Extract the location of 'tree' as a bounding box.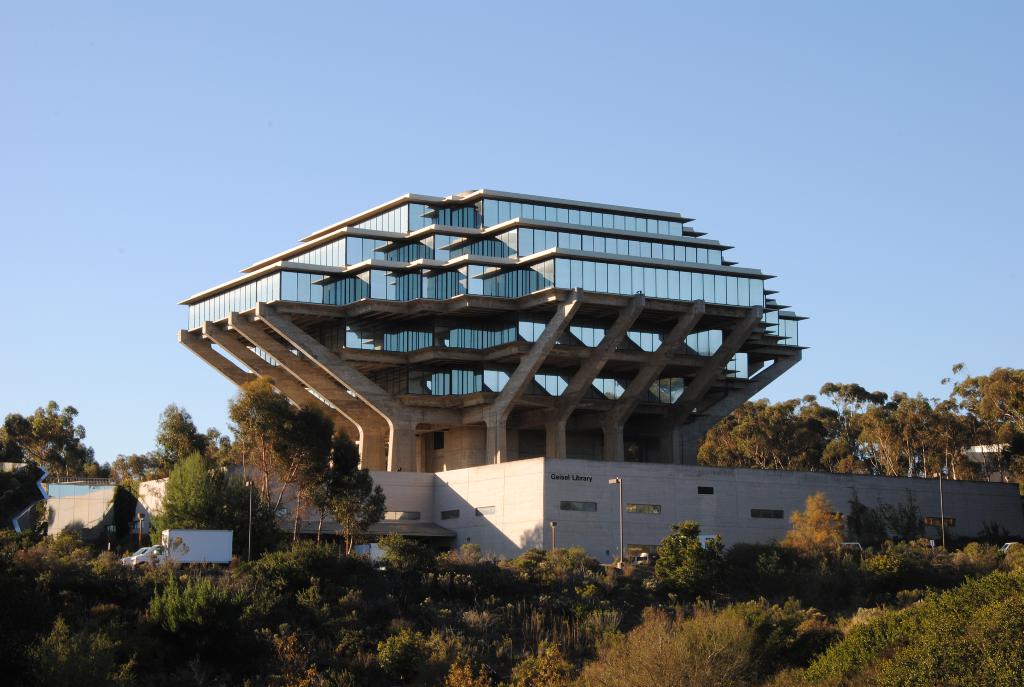
detection(648, 517, 709, 604).
